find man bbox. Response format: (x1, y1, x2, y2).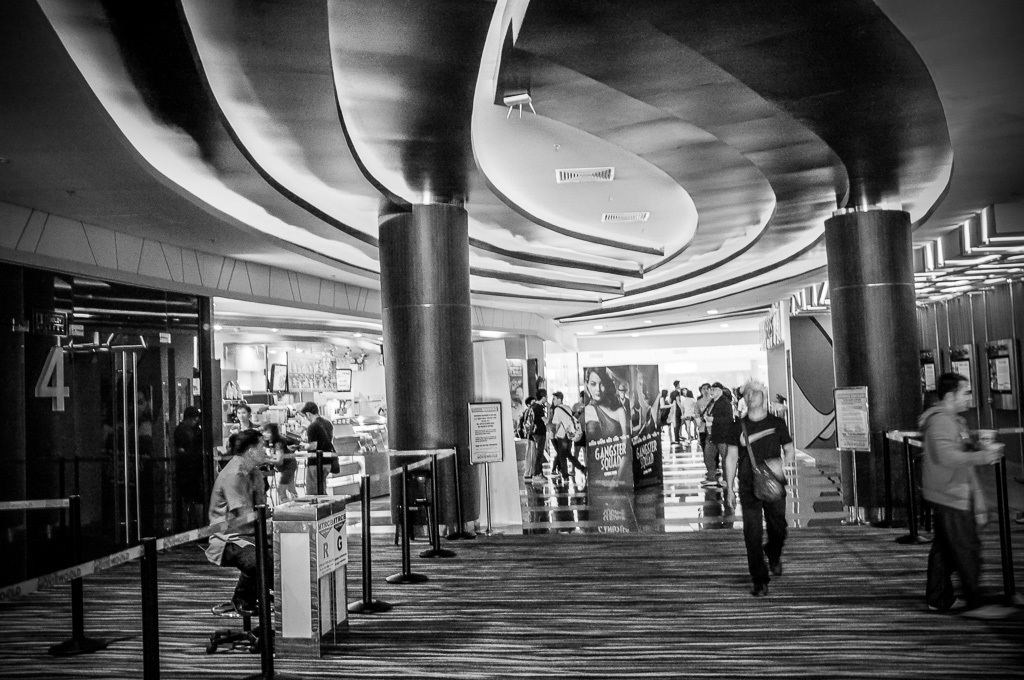
(549, 388, 582, 485).
